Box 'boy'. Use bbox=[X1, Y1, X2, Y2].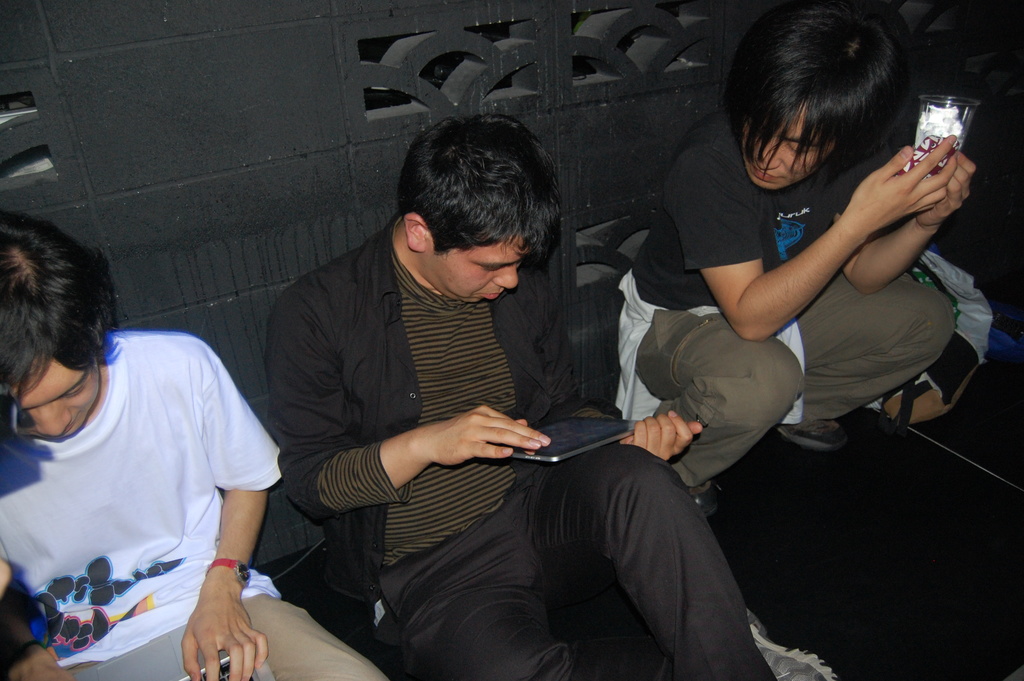
bbox=[264, 112, 781, 680].
